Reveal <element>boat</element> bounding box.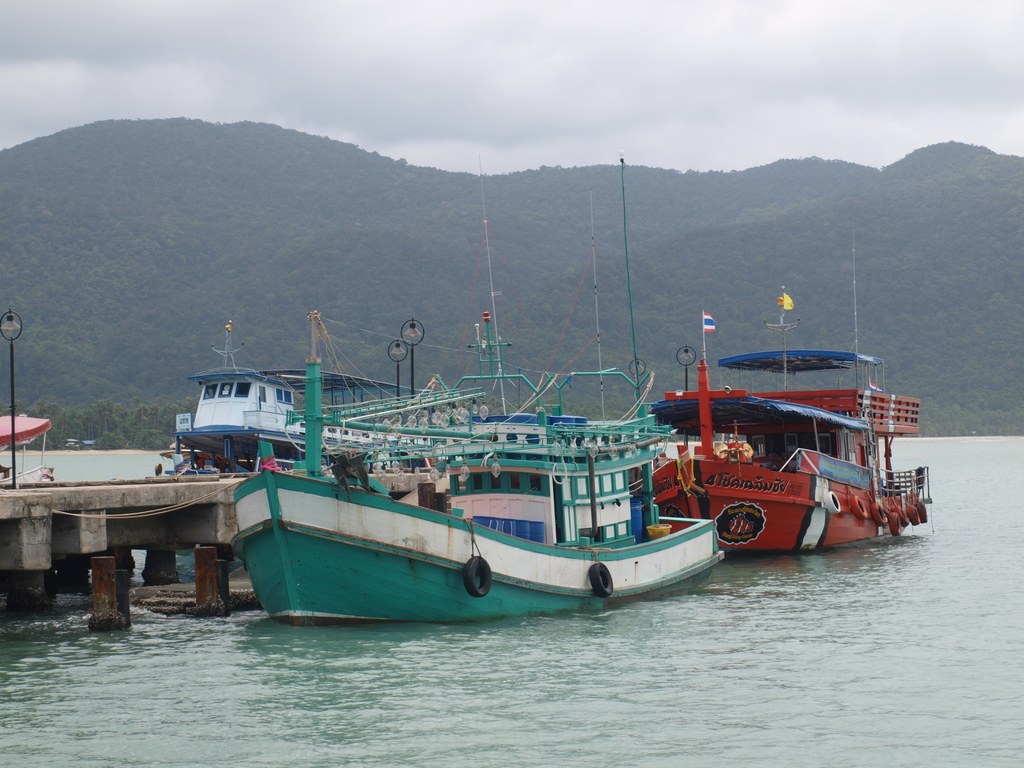
Revealed: bbox(657, 240, 929, 554).
